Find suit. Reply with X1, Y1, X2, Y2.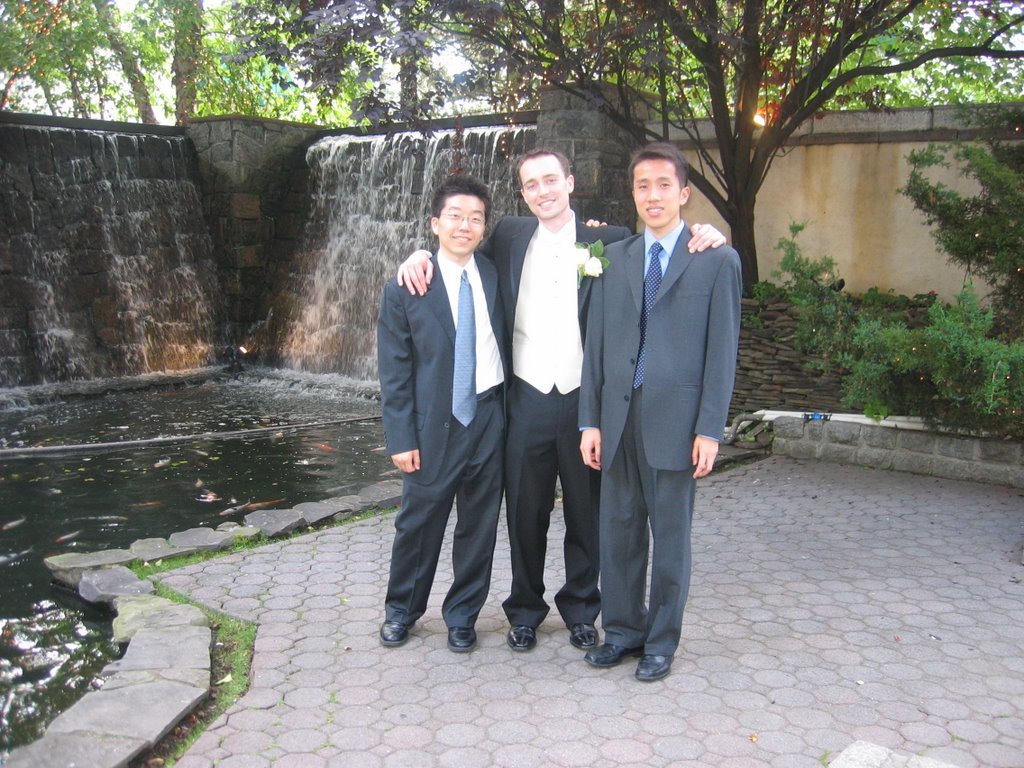
574, 141, 736, 685.
